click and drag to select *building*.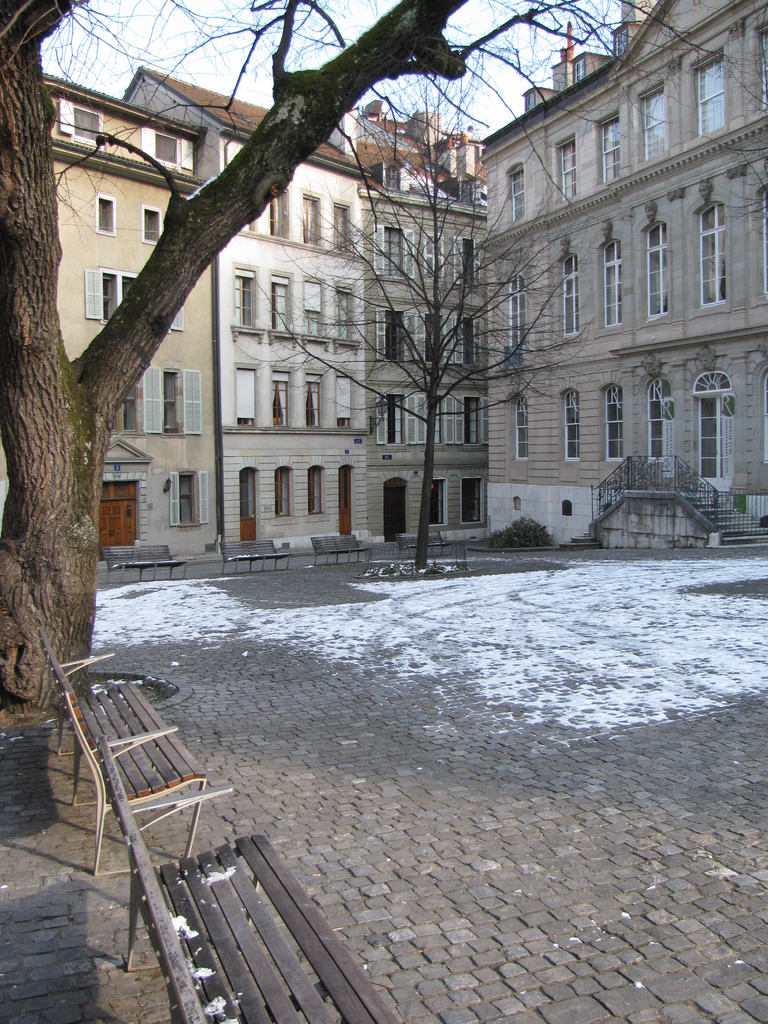
Selection: {"left": 0, "top": 4, "right": 767, "bottom": 556}.
